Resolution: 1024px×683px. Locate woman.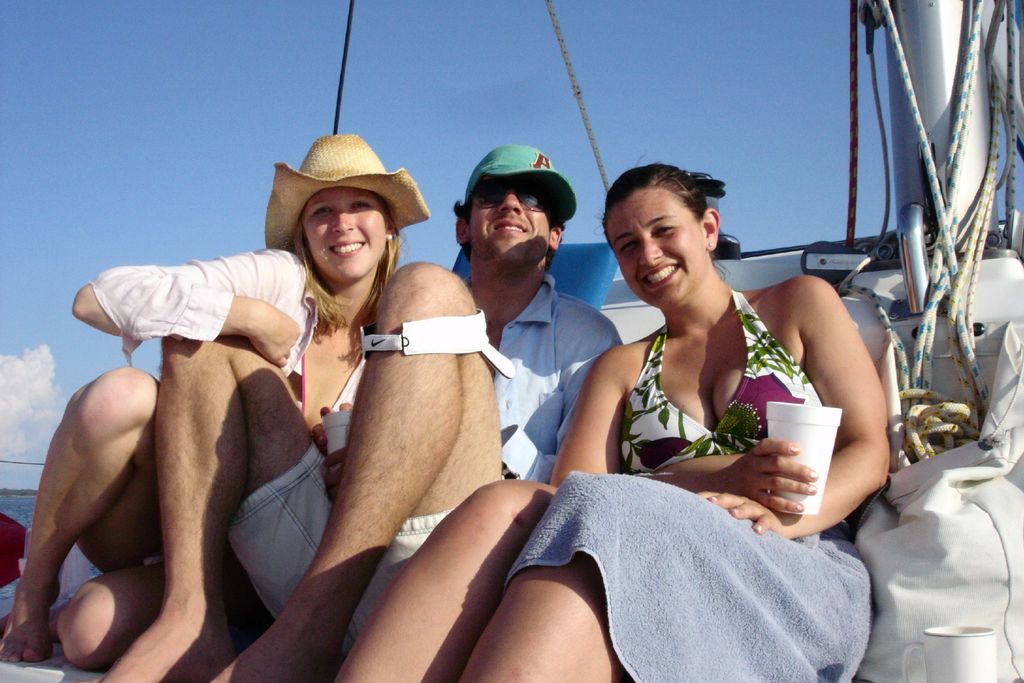
[328, 160, 893, 682].
